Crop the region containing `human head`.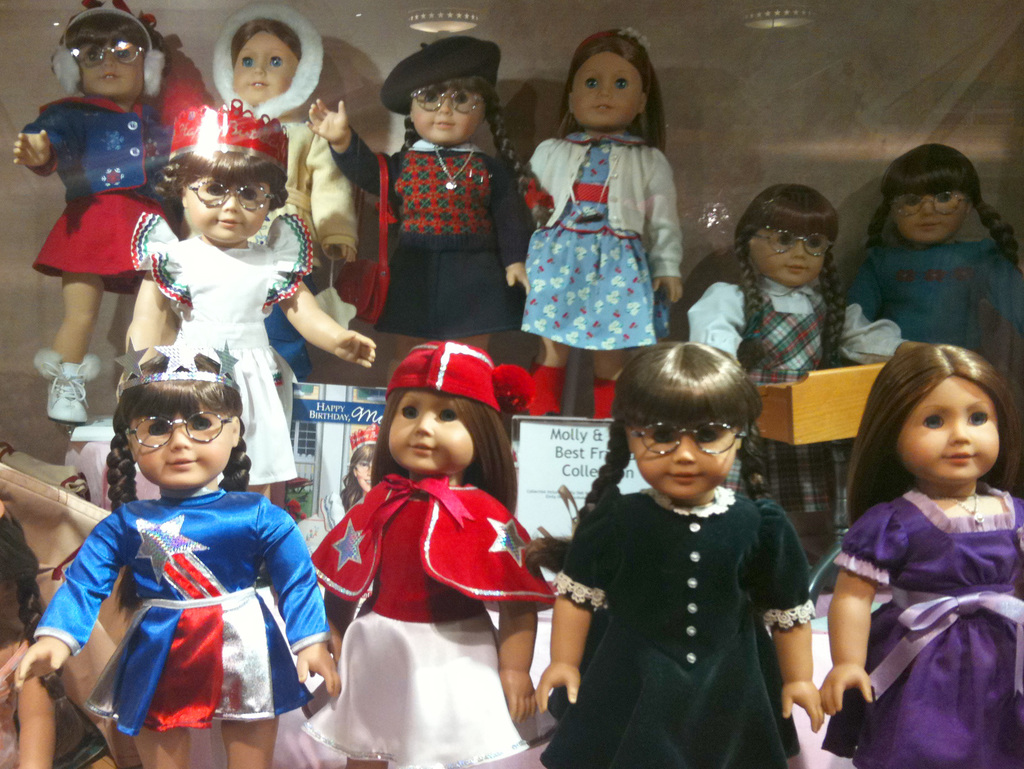
Crop region: rect(607, 342, 764, 499).
